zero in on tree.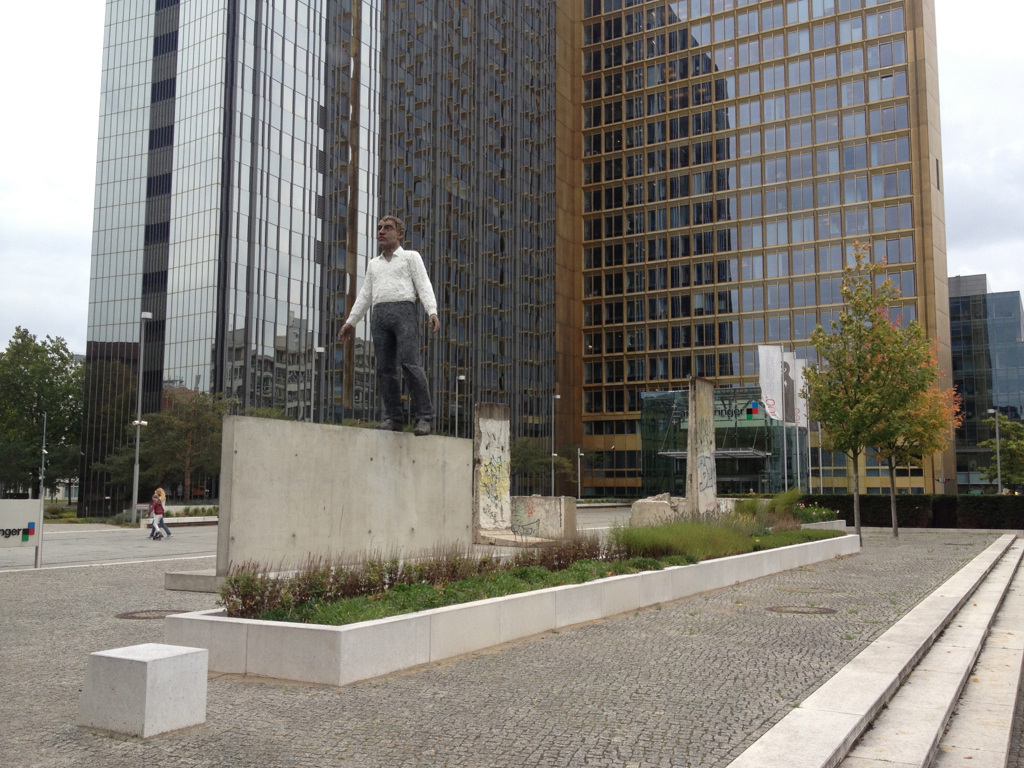
Zeroed in: l=89, t=380, r=263, b=509.
